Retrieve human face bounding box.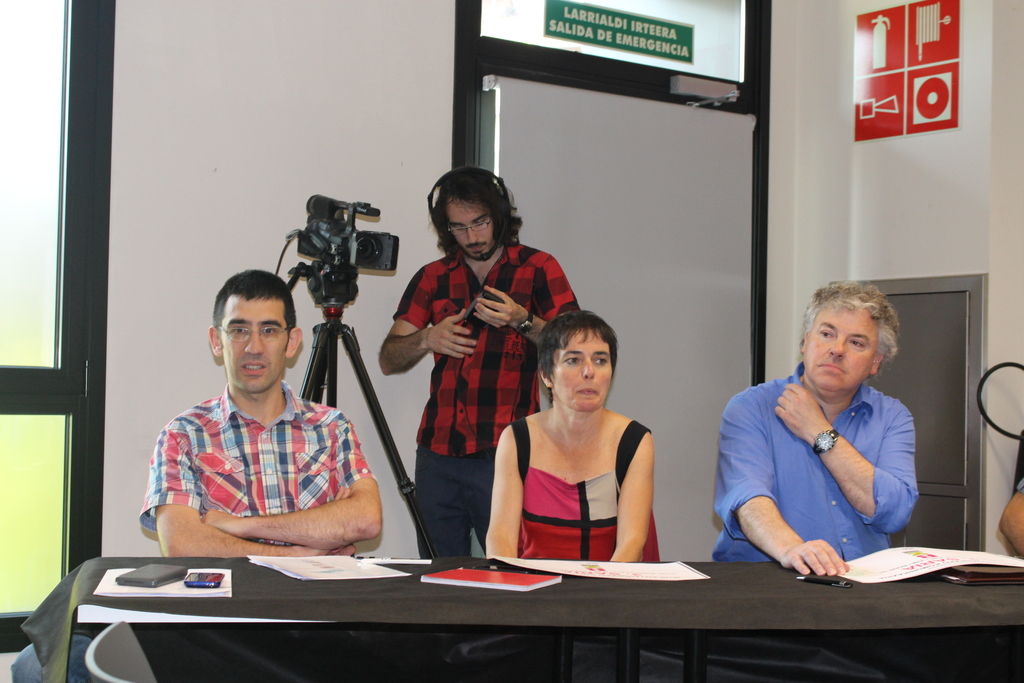
Bounding box: (447,199,493,256).
